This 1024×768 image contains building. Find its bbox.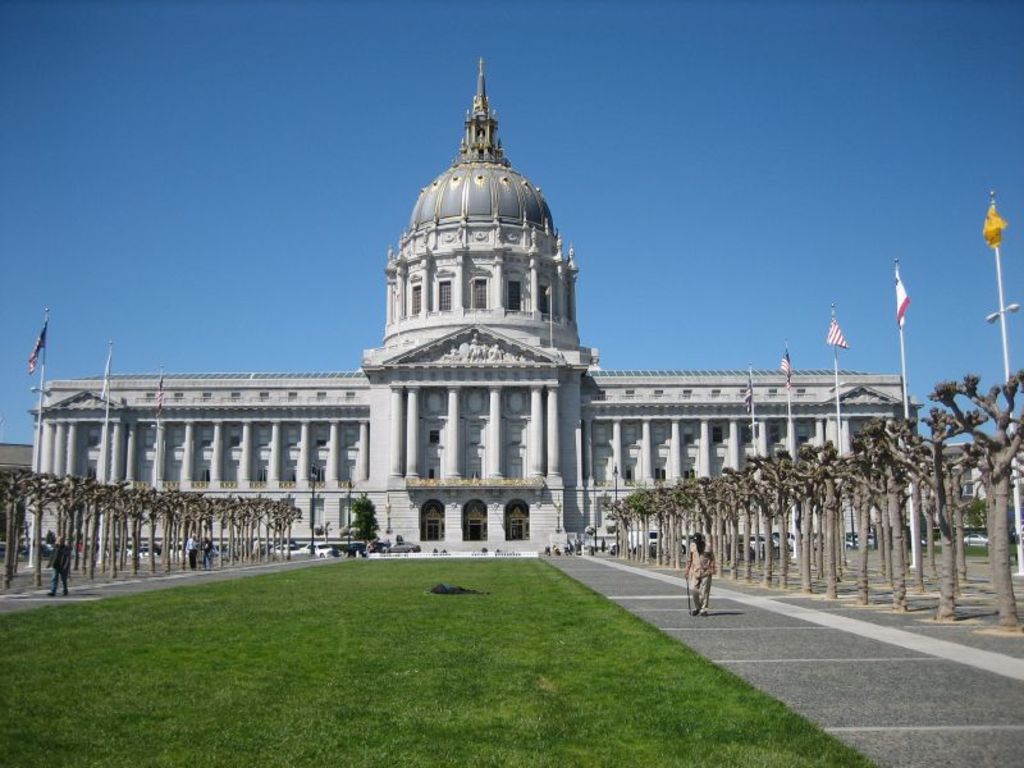
box=[925, 440, 1016, 549].
